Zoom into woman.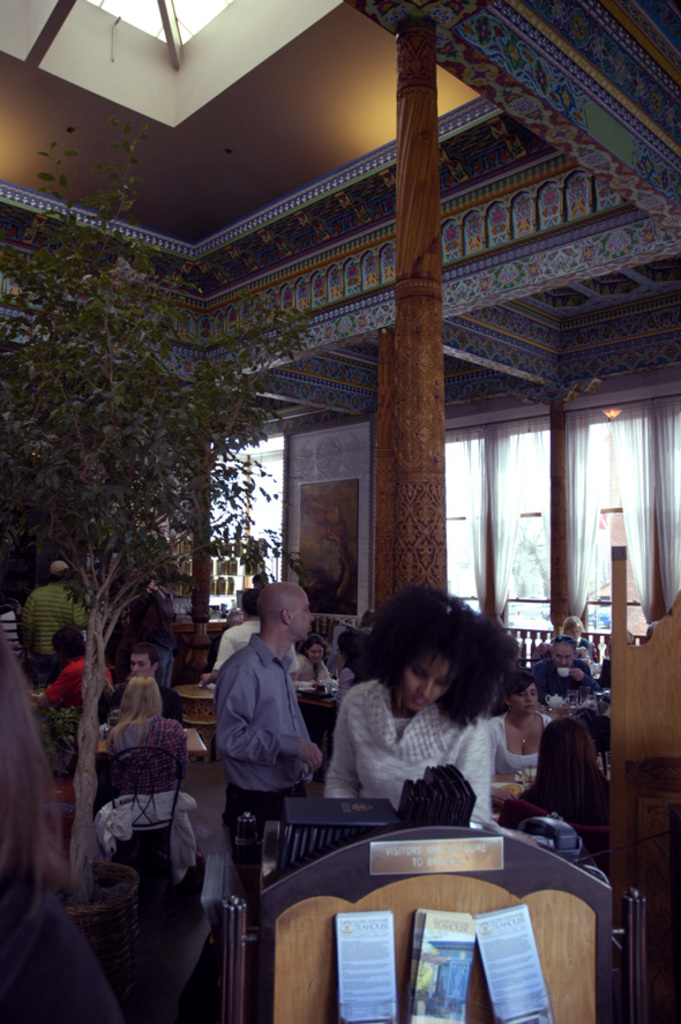
Zoom target: BBox(486, 668, 557, 776).
